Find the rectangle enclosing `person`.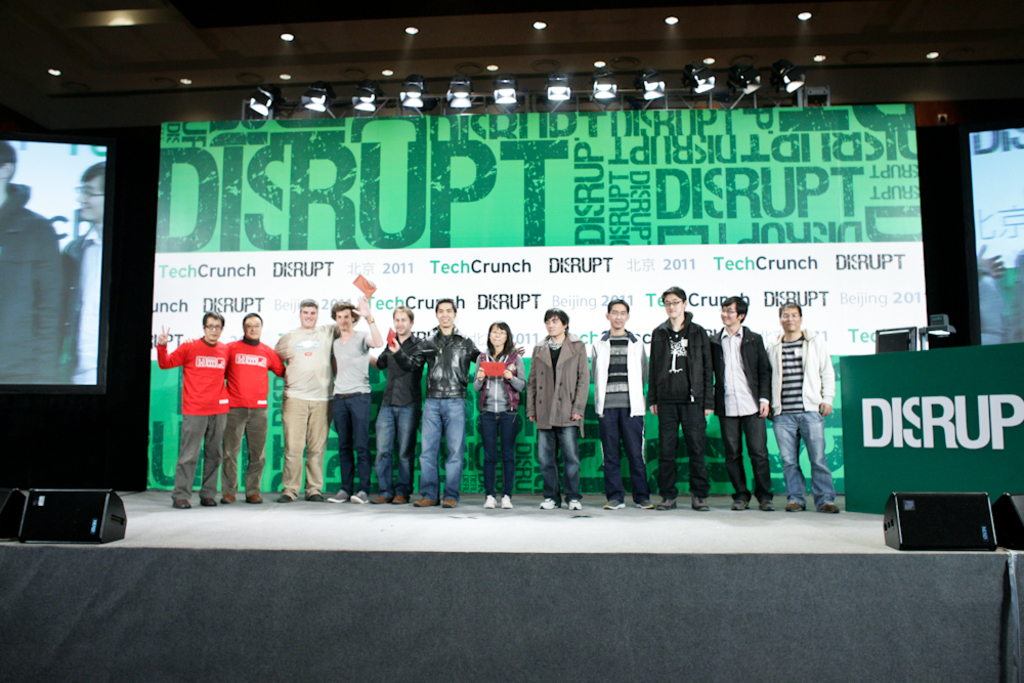
box(389, 302, 488, 508).
